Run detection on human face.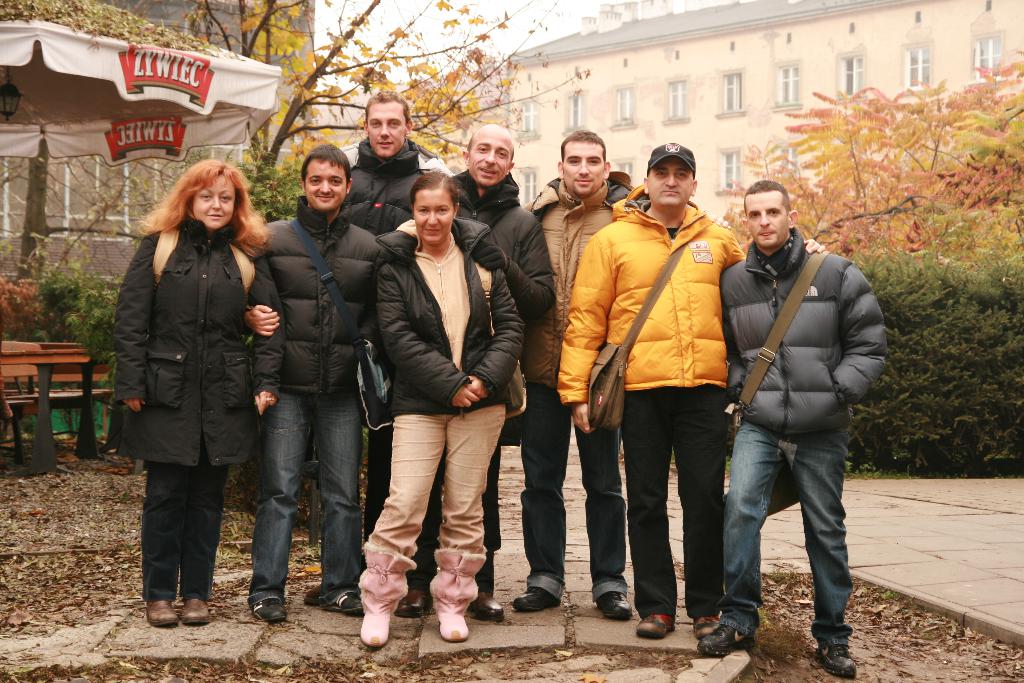
Result: 365 99 406 157.
